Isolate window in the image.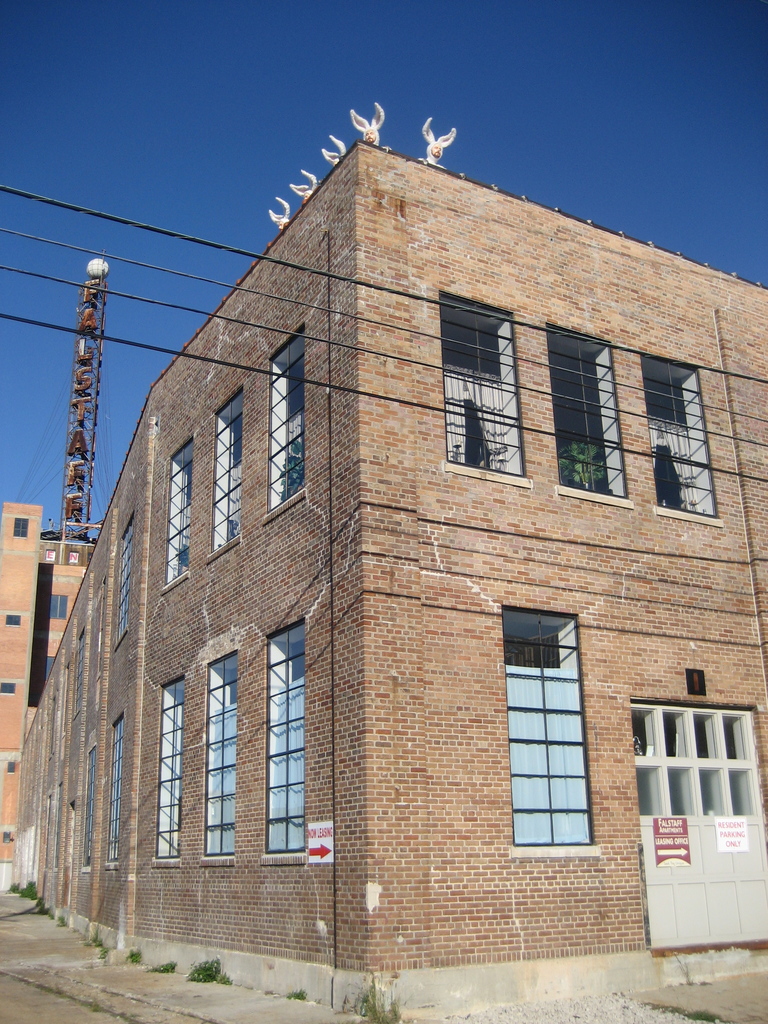
Isolated region: (x1=0, y1=678, x2=17, y2=696).
